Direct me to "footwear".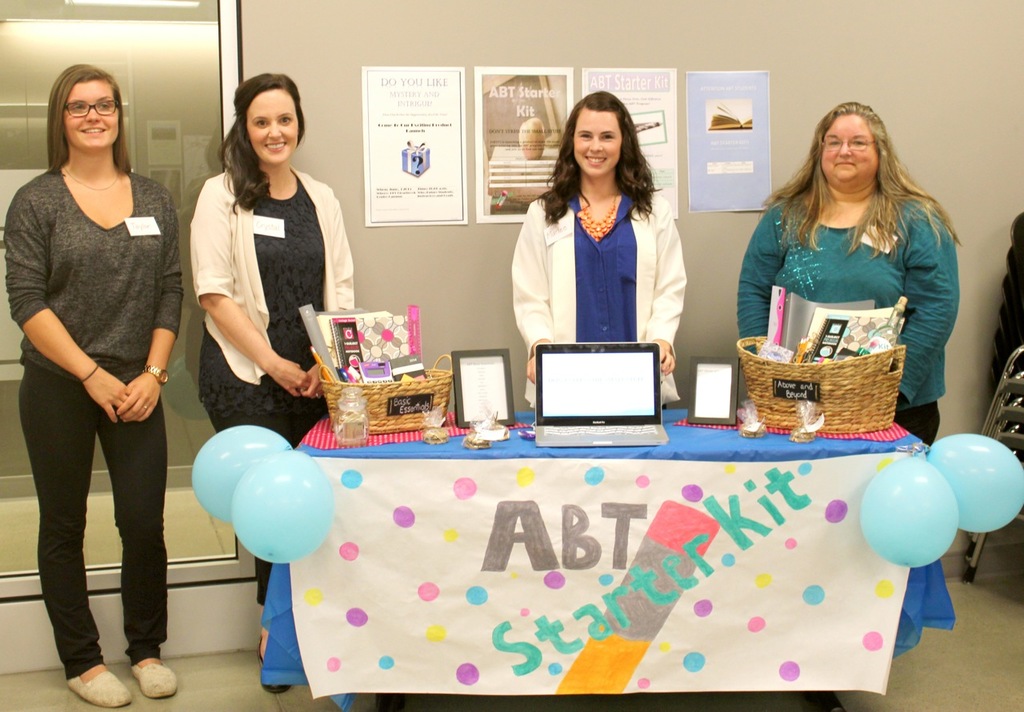
Direction: (left=129, top=654, right=180, bottom=698).
